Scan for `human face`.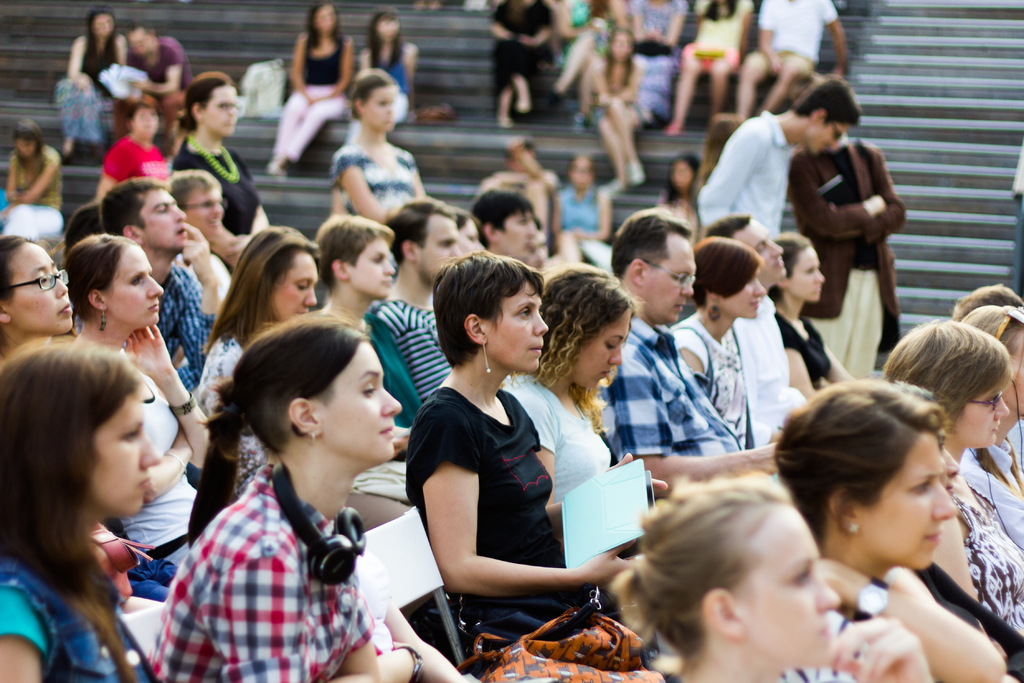
Scan result: bbox=[319, 343, 402, 459].
